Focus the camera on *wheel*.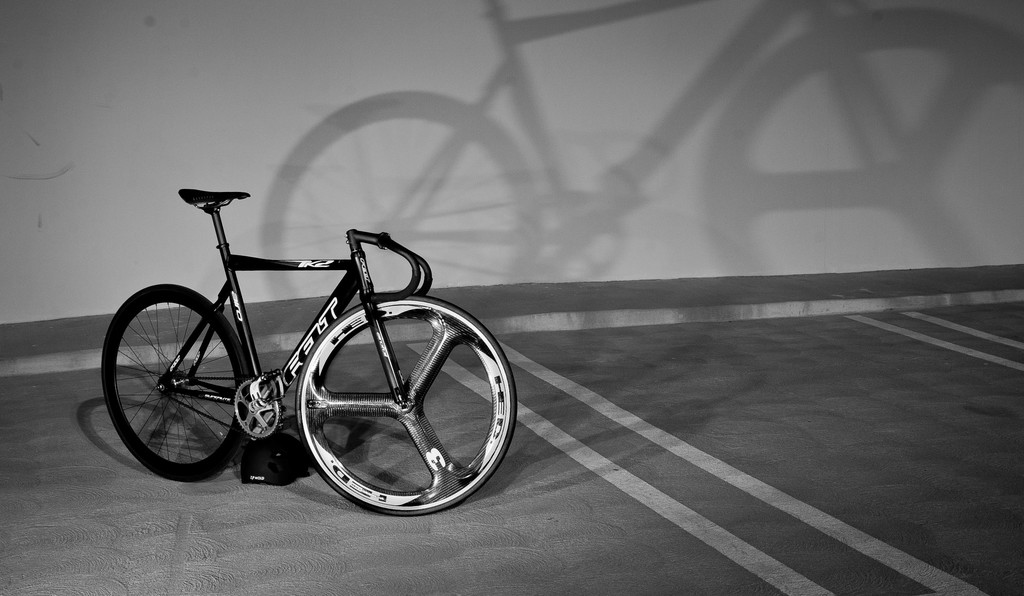
Focus region: <box>100,285,252,482</box>.
